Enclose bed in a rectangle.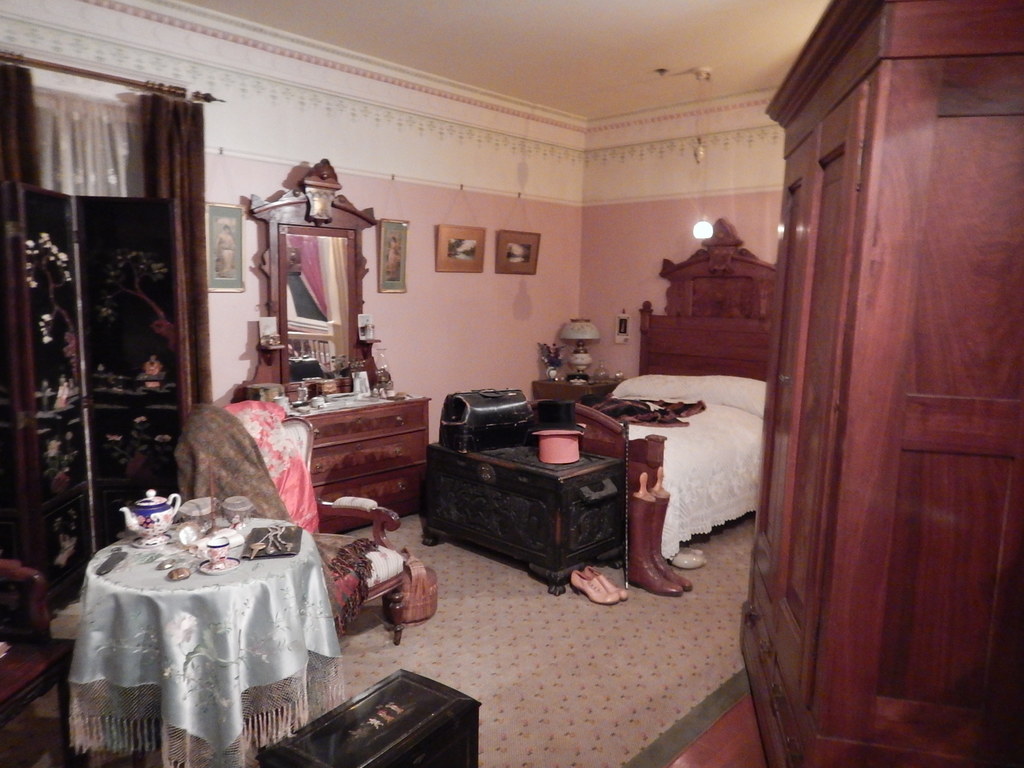
box=[585, 212, 794, 654].
